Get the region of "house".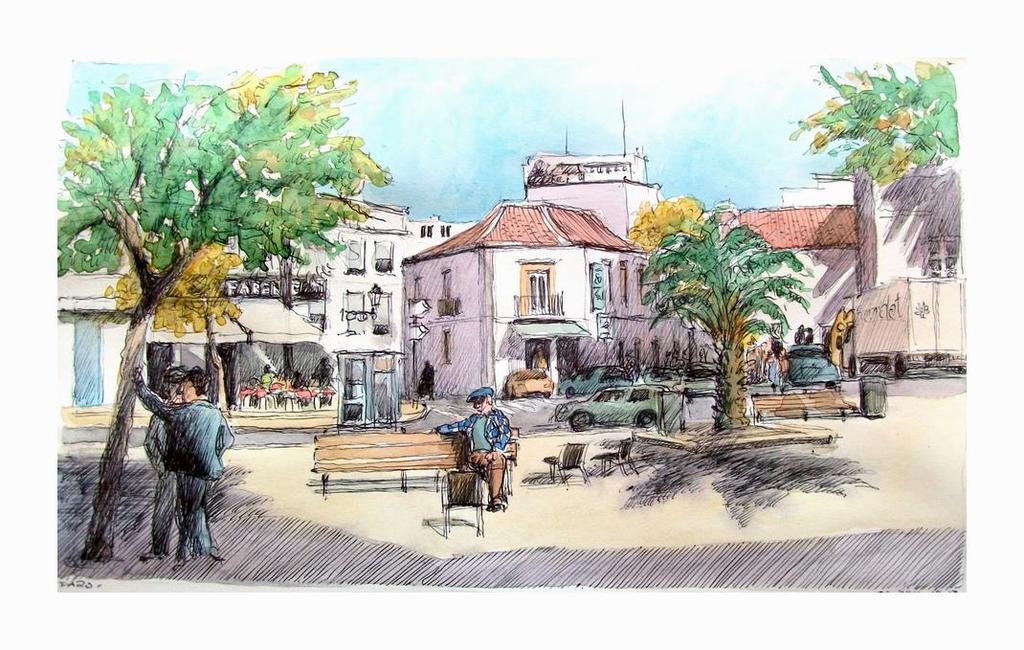
BBox(218, 204, 477, 439).
